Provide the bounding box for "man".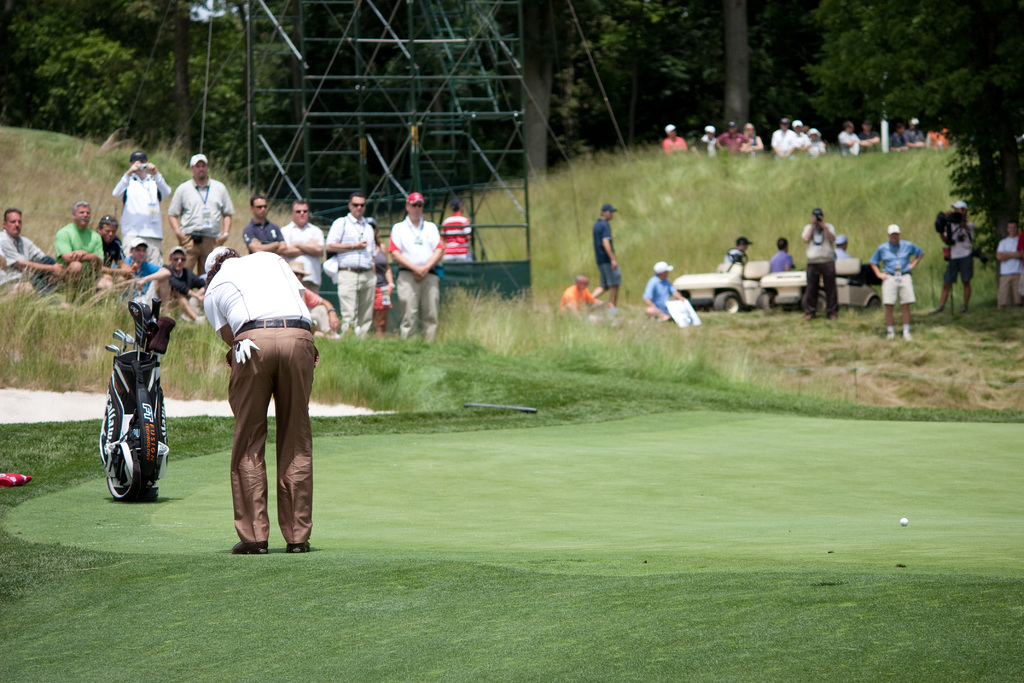
<region>94, 213, 136, 292</region>.
